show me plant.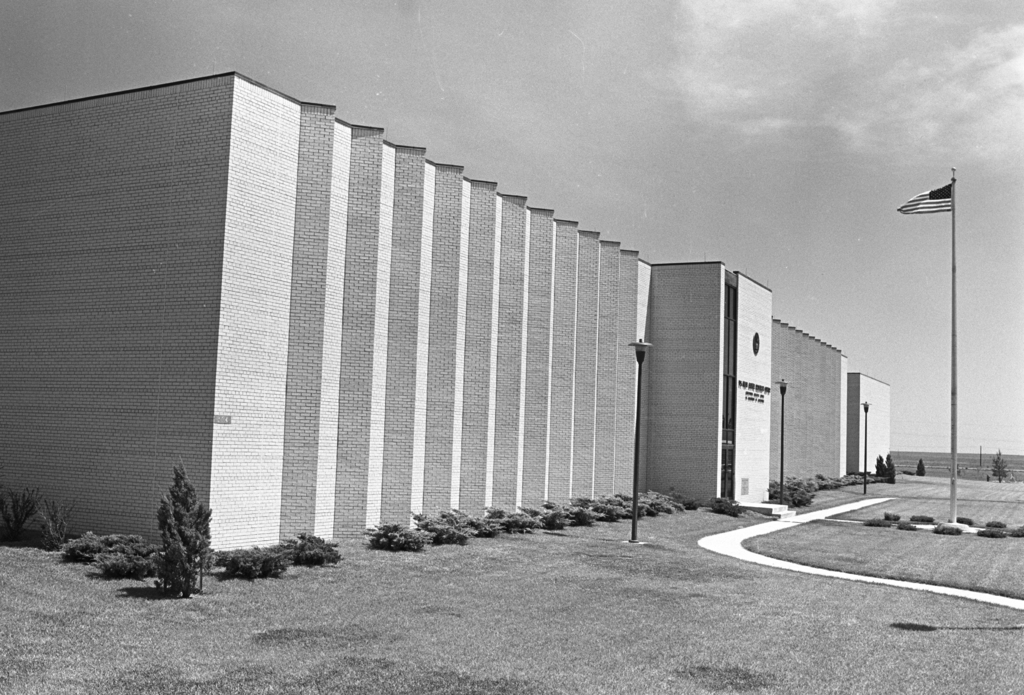
plant is here: (898, 522, 919, 537).
